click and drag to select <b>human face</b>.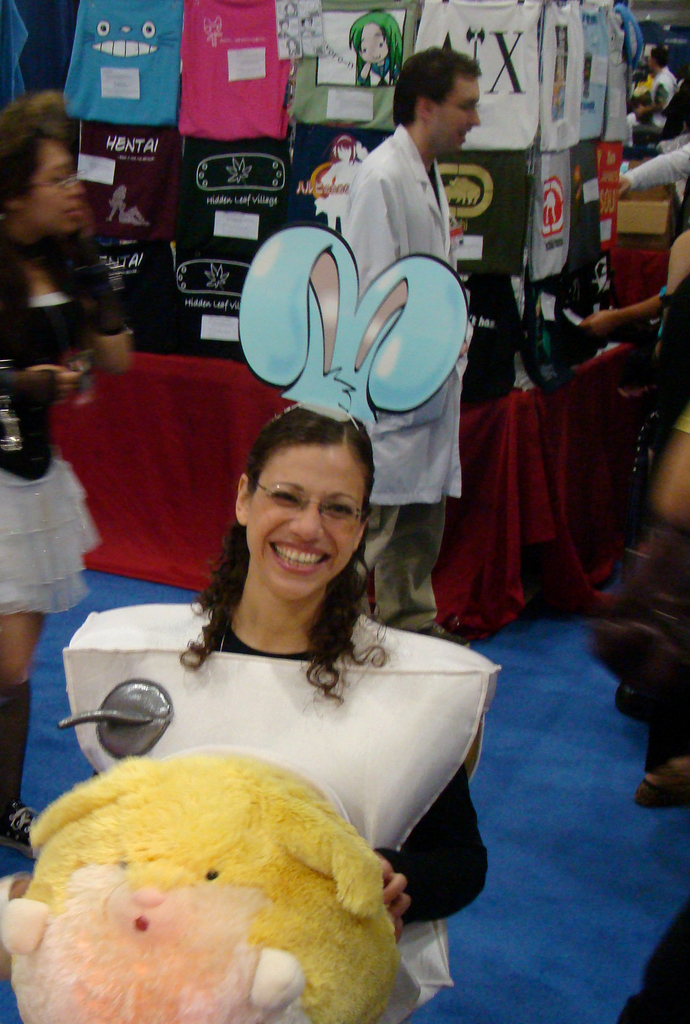
Selection: detection(30, 143, 84, 230).
